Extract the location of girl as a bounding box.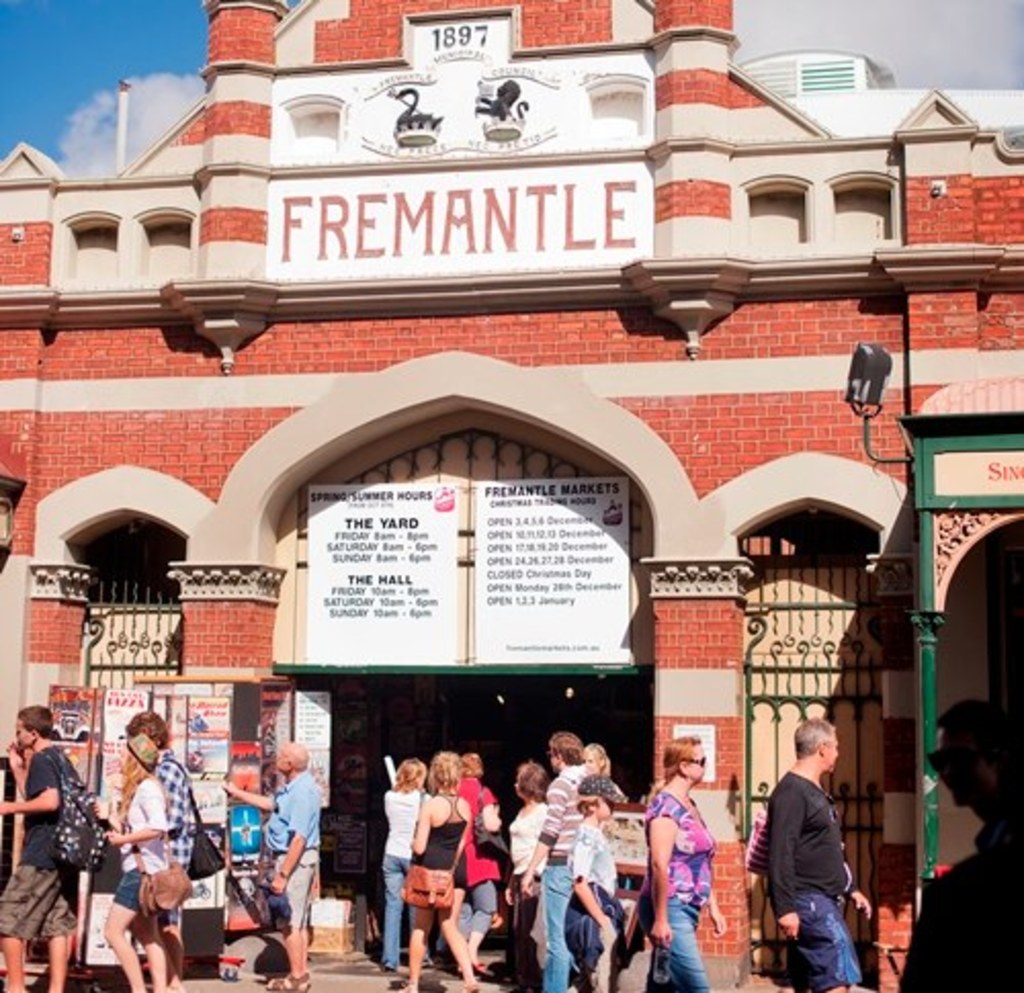
BBox(104, 733, 172, 991).
